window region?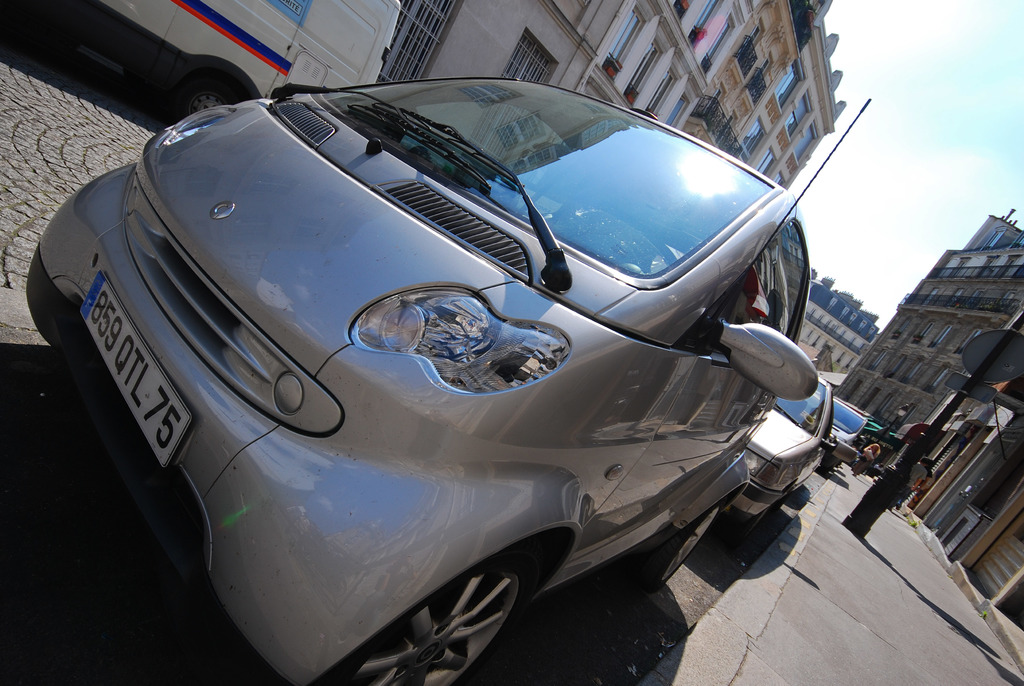
648:69:676:110
